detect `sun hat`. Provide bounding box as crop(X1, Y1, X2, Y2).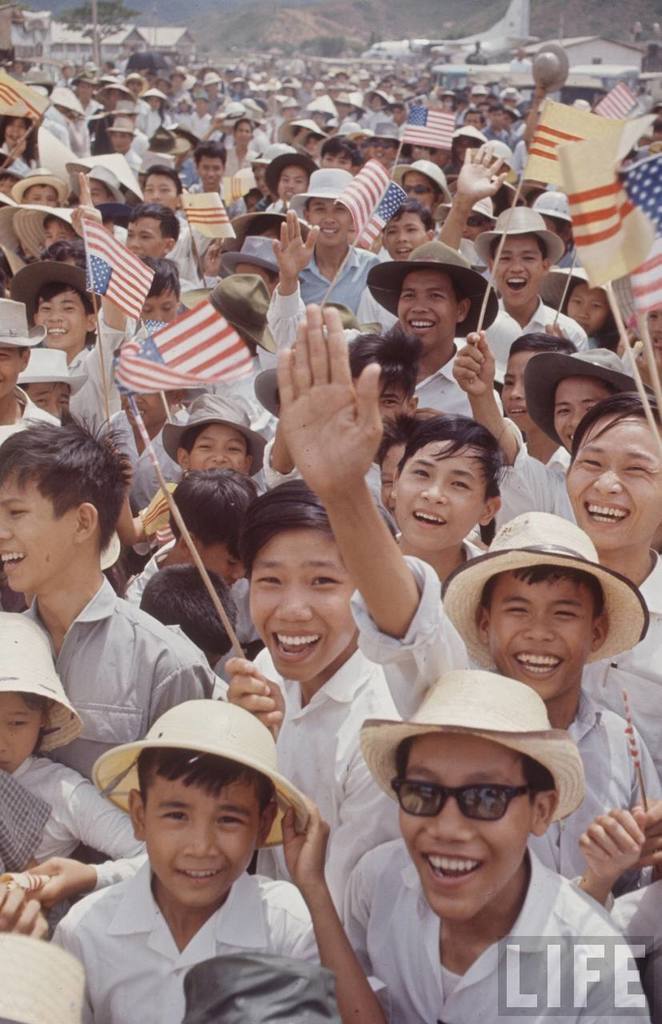
crop(362, 231, 504, 342).
